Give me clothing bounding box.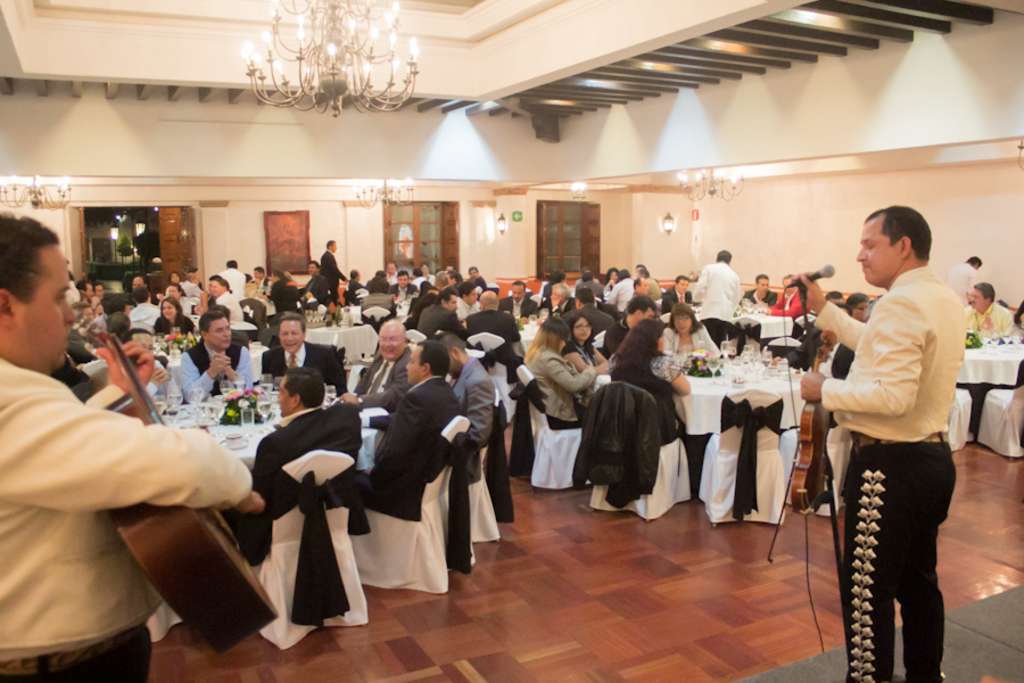
[left=812, top=224, right=973, bottom=676].
